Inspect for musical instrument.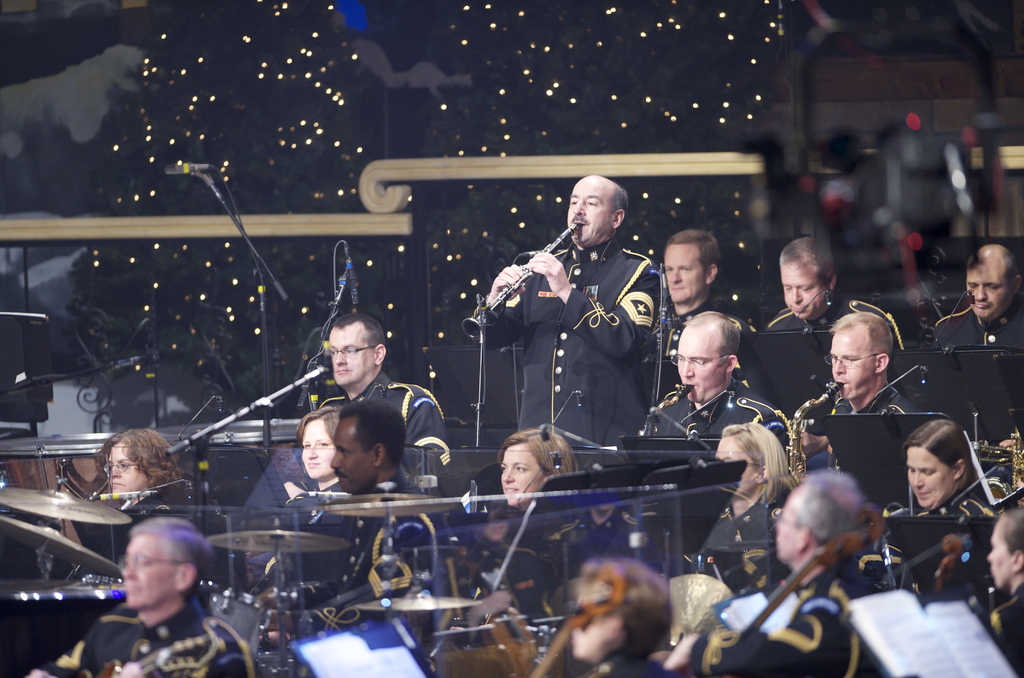
Inspection: select_region(874, 522, 904, 597).
